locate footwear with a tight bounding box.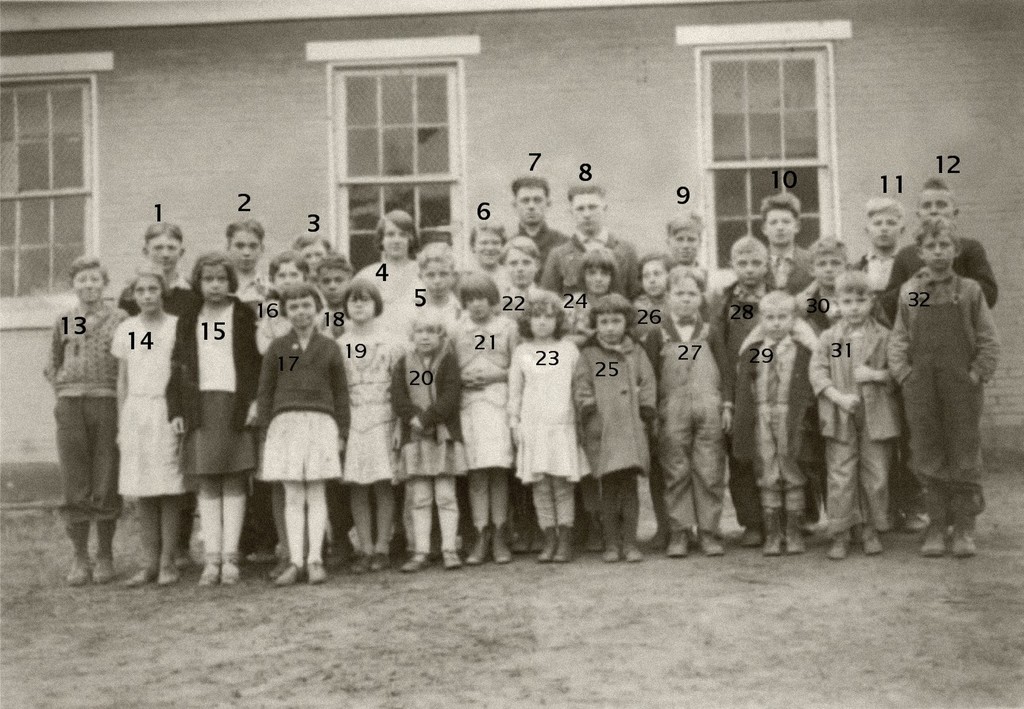
detection(864, 522, 881, 561).
